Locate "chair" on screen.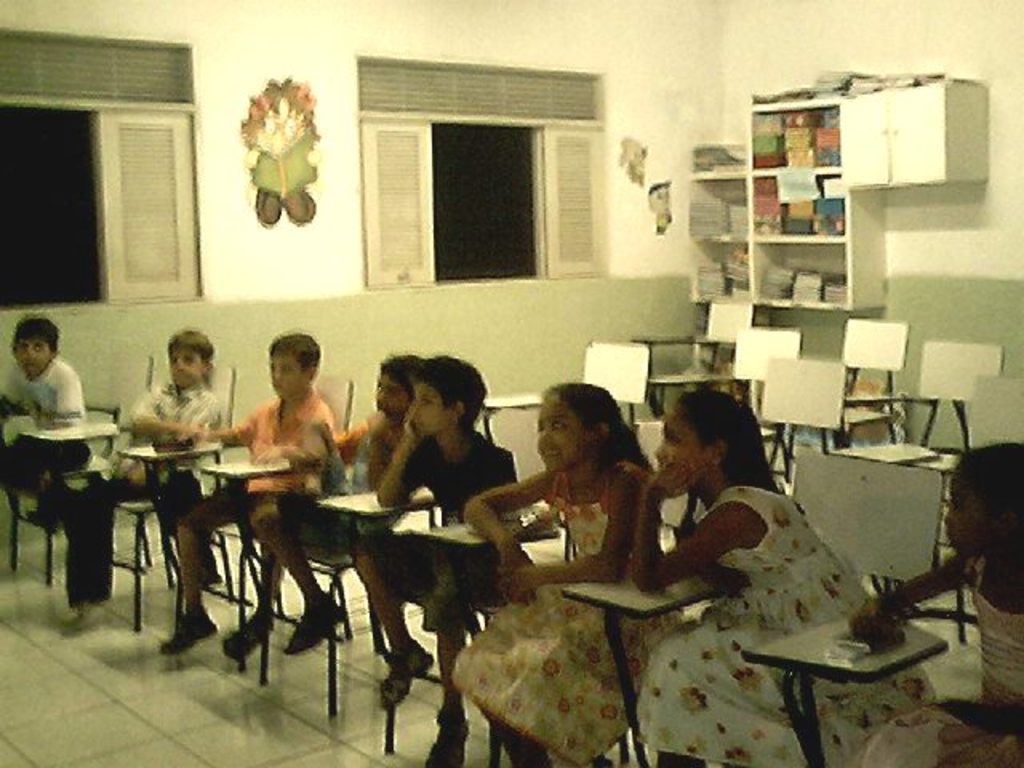
On screen at box=[256, 437, 490, 720].
